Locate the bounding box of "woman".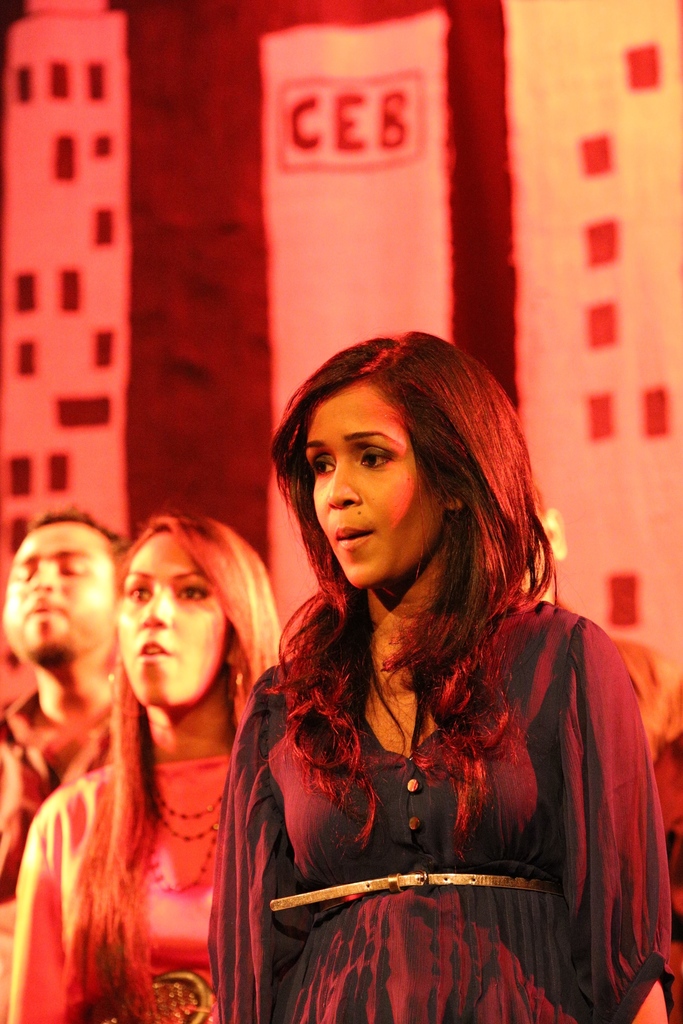
Bounding box: (6,516,302,1023).
